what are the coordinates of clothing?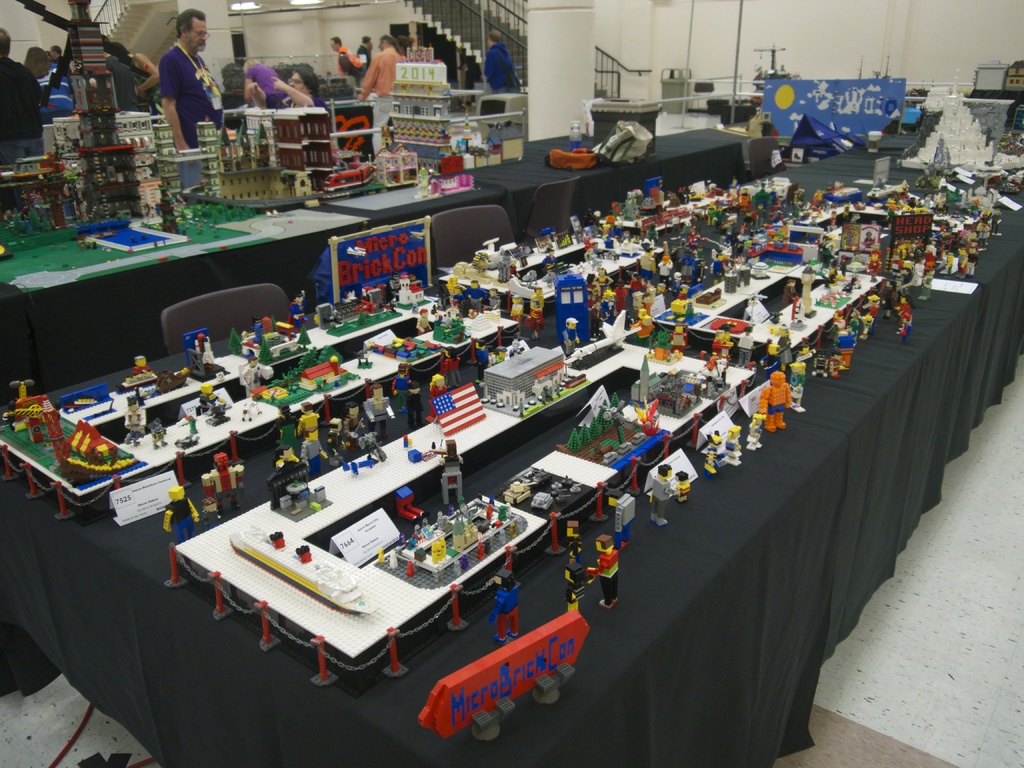
{"x1": 898, "y1": 316, "x2": 913, "y2": 340}.
